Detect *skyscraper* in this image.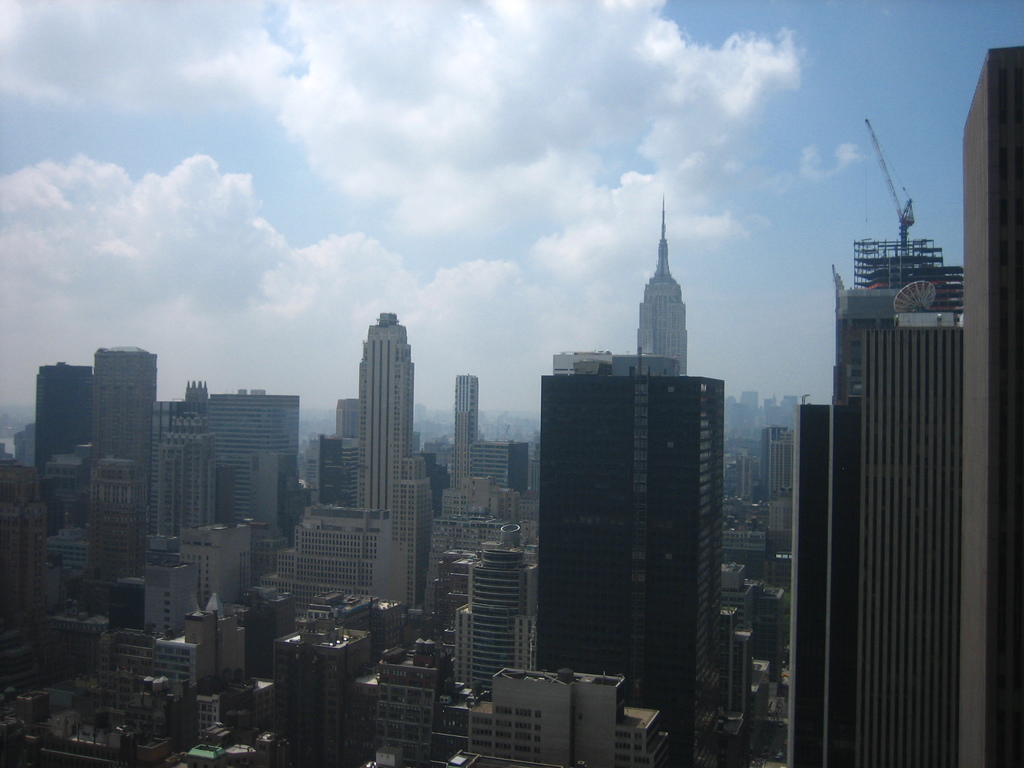
Detection: box=[829, 225, 1011, 767].
